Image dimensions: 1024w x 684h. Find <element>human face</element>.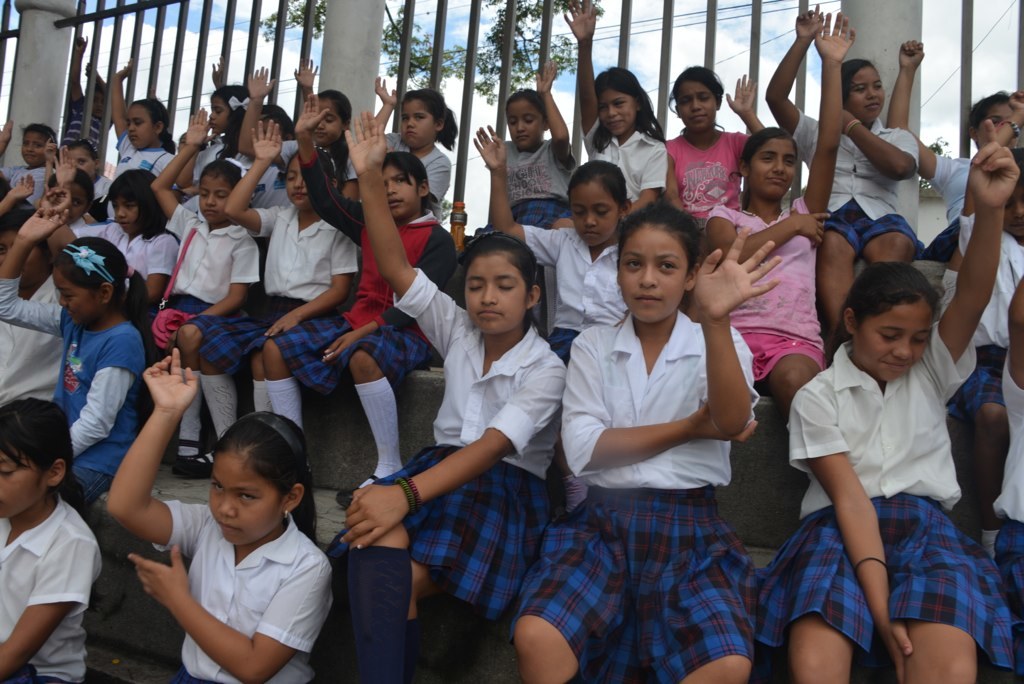
BBox(397, 102, 437, 145).
